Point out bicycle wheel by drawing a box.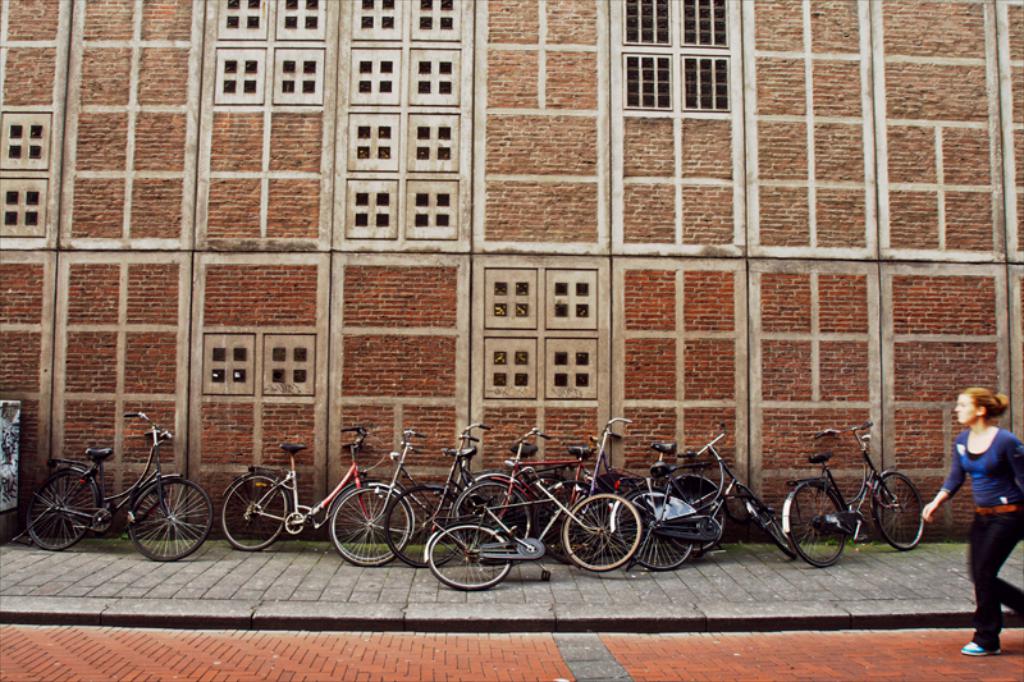
box=[429, 518, 516, 594].
